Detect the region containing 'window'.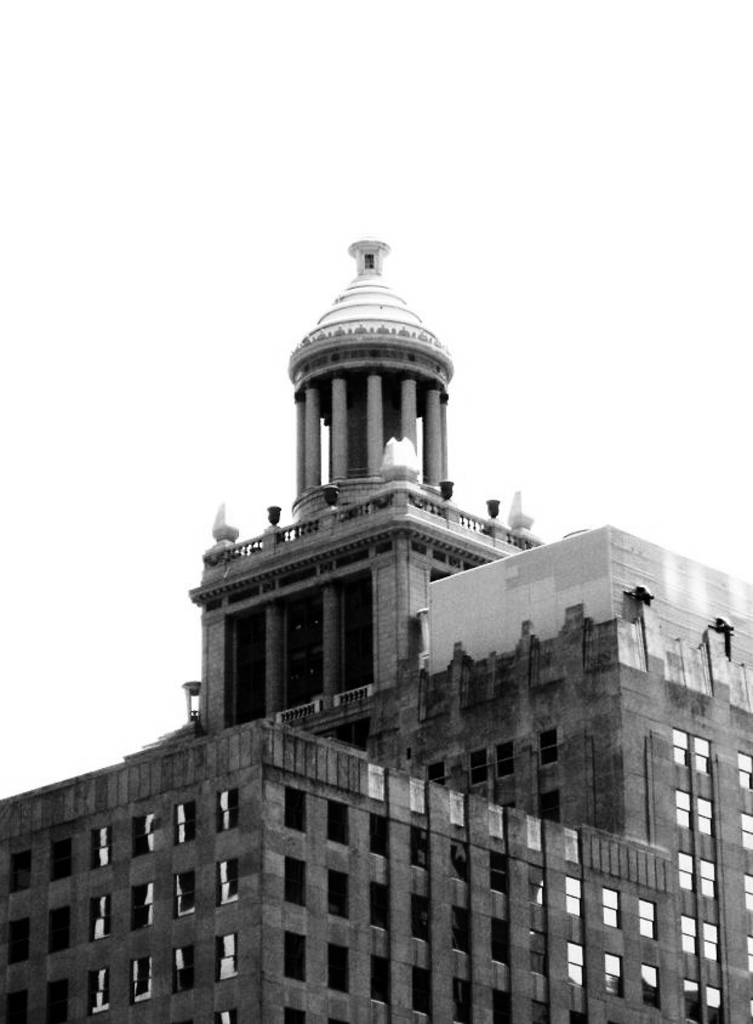
{"x1": 735, "y1": 735, "x2": 752, "y2": 1023}.
